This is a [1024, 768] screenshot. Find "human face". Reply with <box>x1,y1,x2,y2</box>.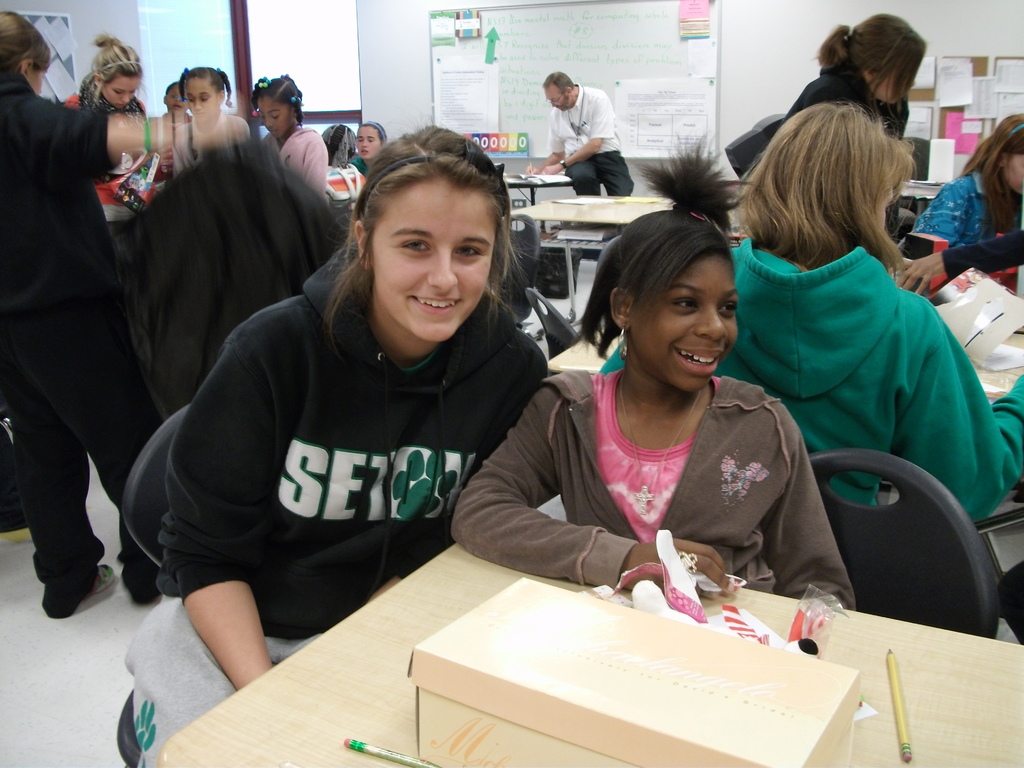
<box>1007,152,1023,192</box>.
